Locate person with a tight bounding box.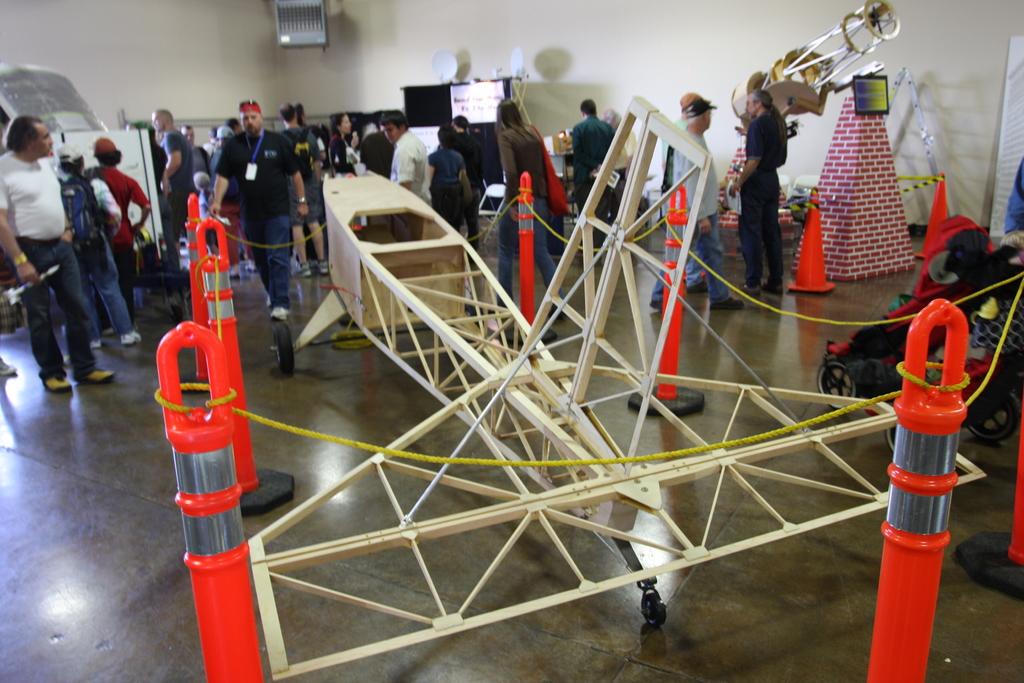
crop(572, 94, 615, 262).
